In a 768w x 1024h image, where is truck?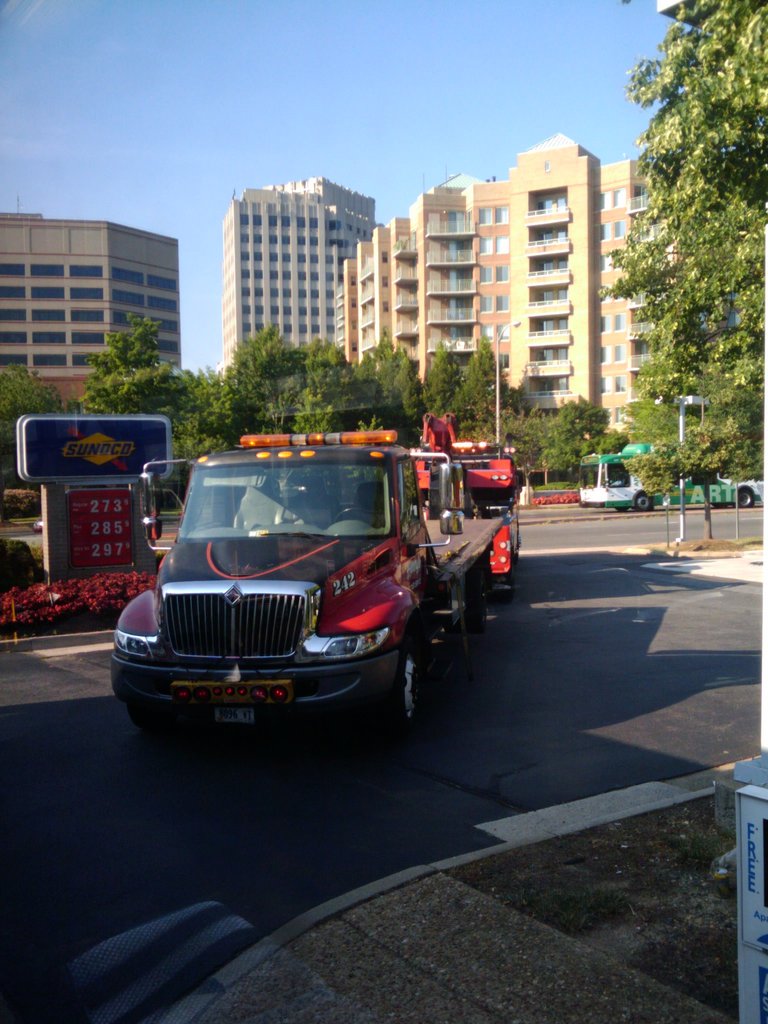
box(99, 415, 463, 758).
